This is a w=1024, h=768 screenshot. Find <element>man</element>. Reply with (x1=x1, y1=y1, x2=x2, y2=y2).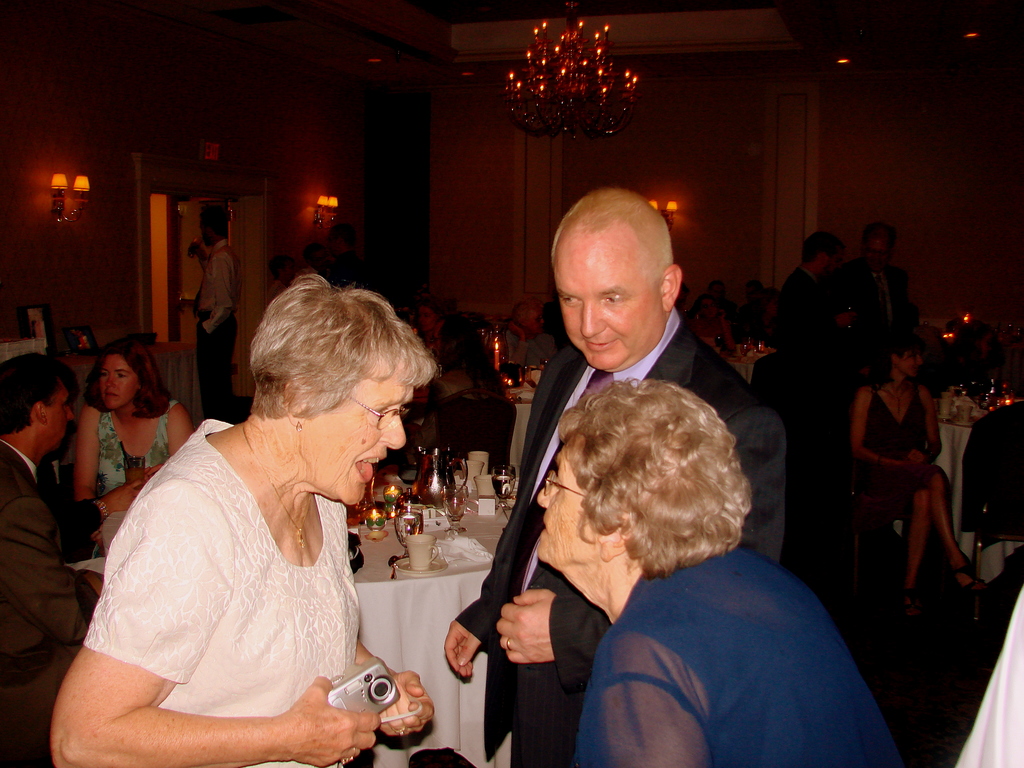
(x1=0, y1=352, x2=147, y2=767).
